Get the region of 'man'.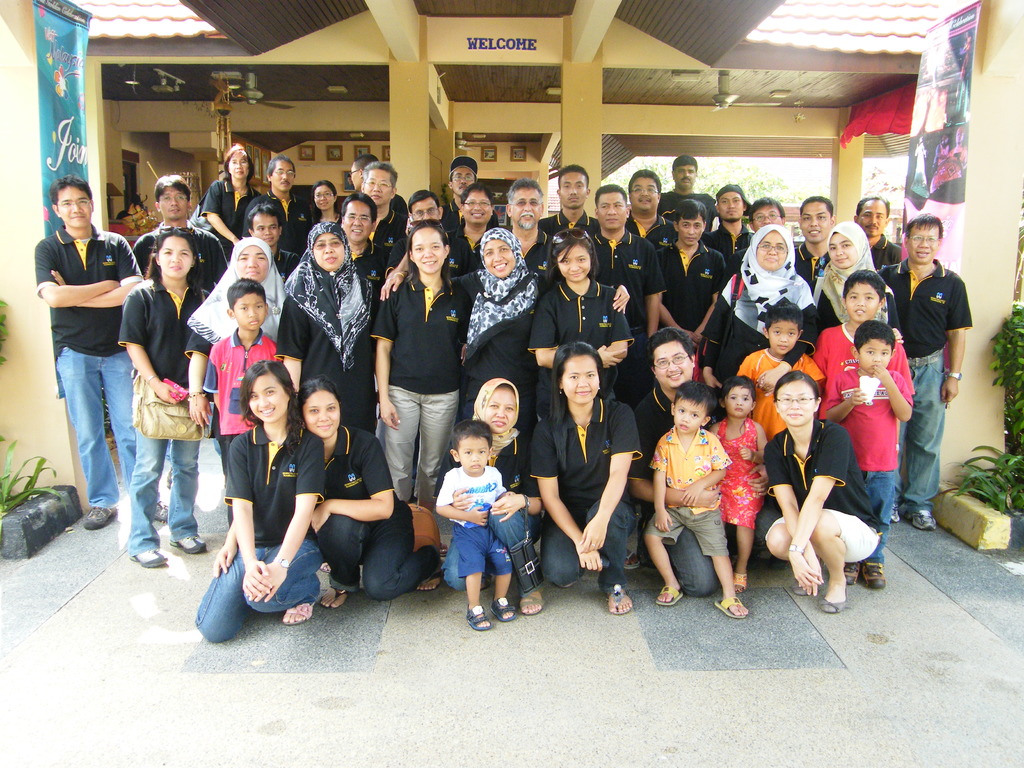
(749,195,787,229).
